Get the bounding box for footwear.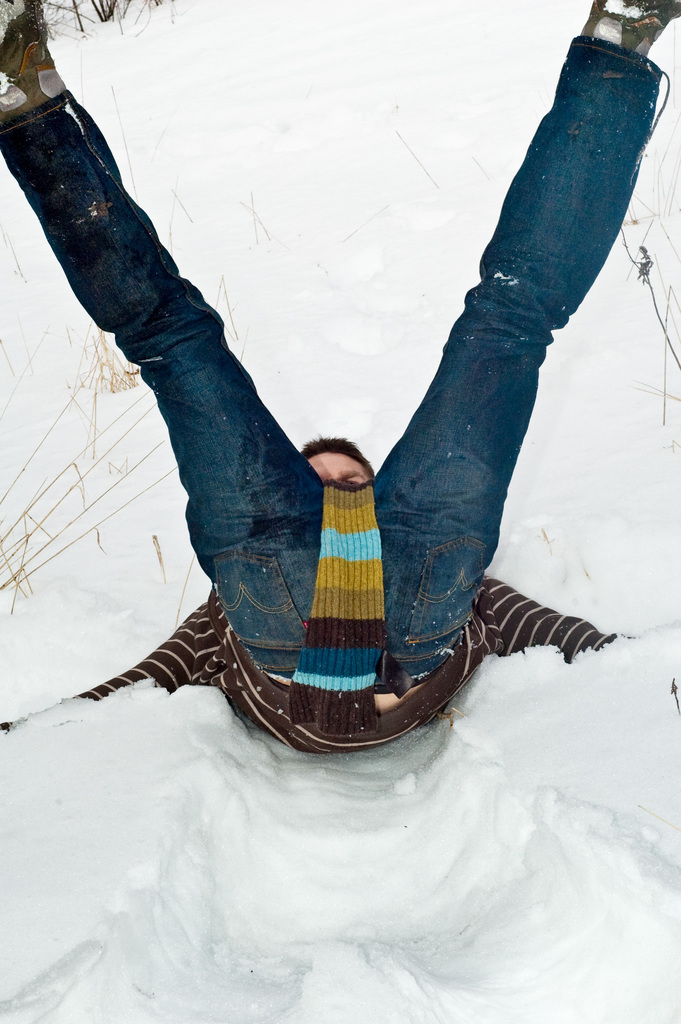
pyautogui.locateOnScreen(0, 0, 60, 127).
